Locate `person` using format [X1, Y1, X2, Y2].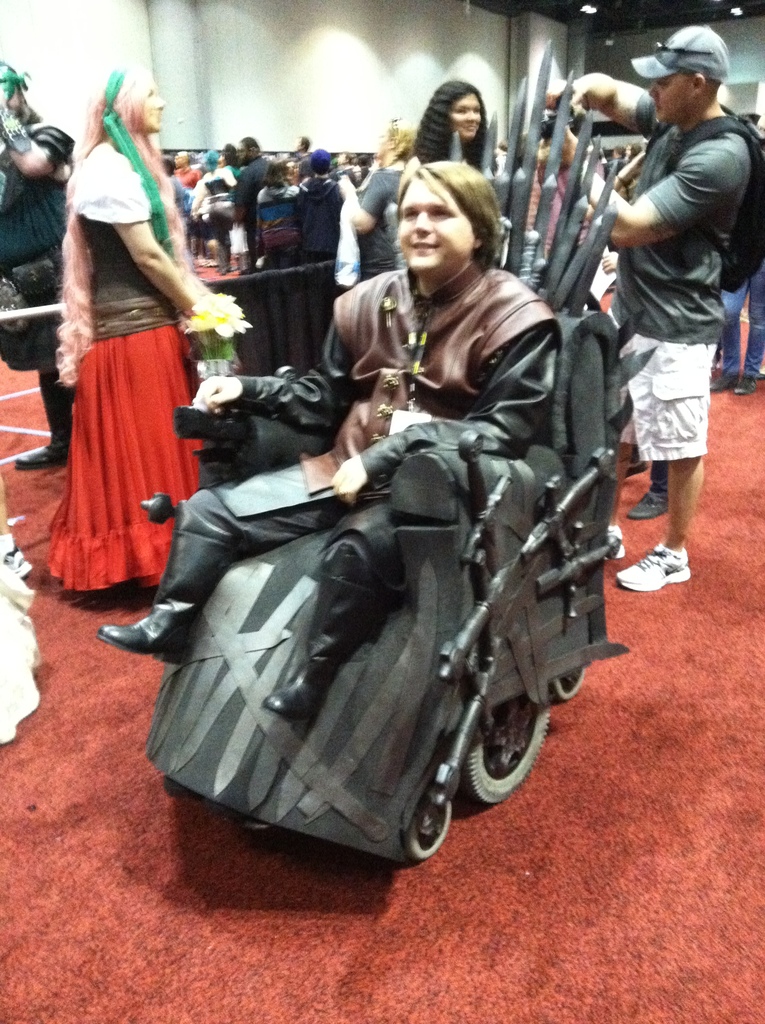
[415, 87, 493, 181].
